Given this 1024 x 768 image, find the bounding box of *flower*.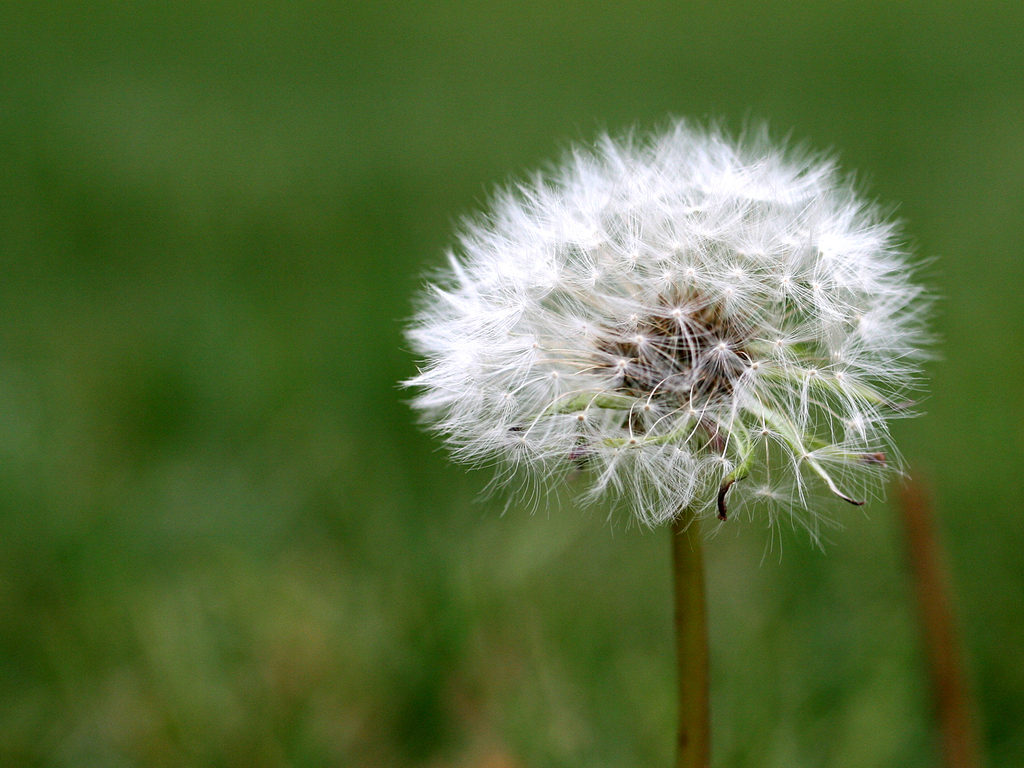
375, 105, 934, 568.
